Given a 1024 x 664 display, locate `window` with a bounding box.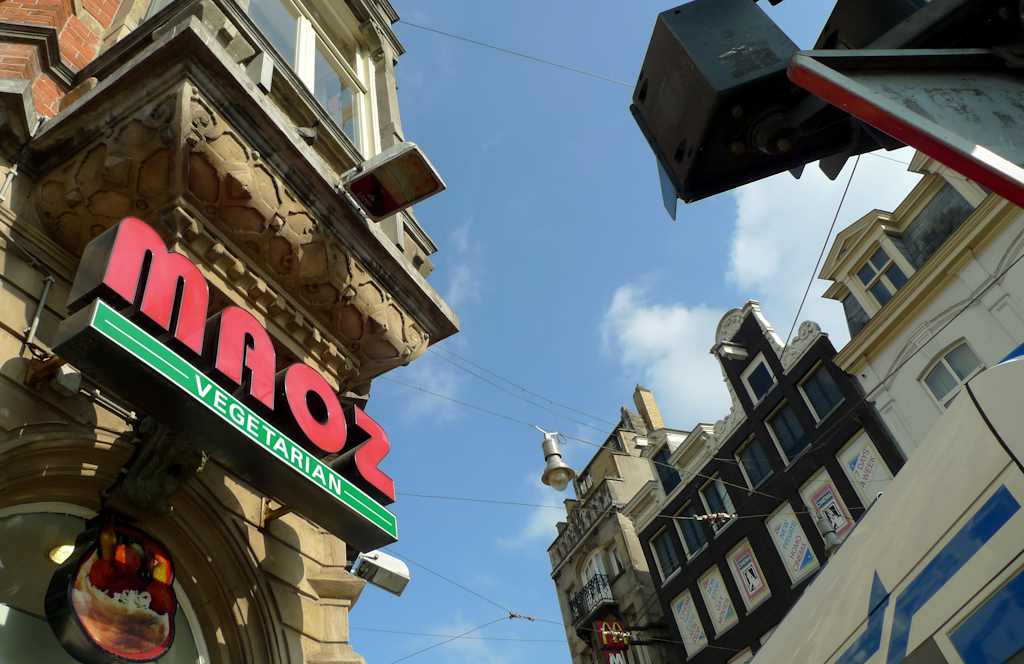
Located: 701/473/741/539.
